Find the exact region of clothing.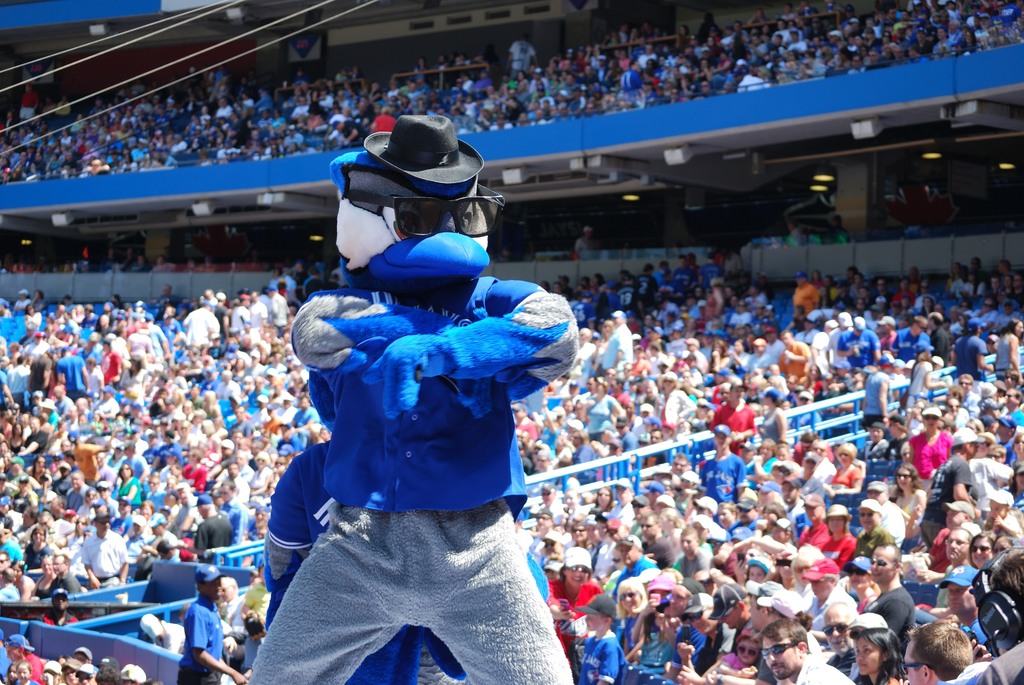
Exact region: <box>709,454,750,512</box>.
